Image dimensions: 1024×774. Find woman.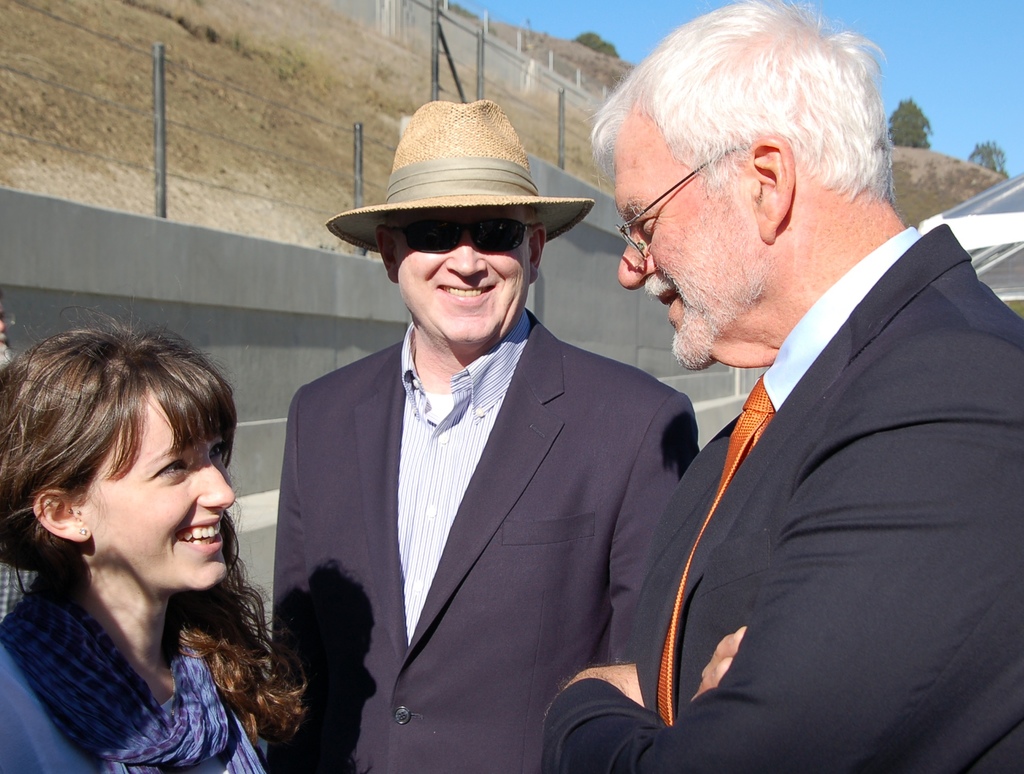
crop(0, 337, 325, 756).
